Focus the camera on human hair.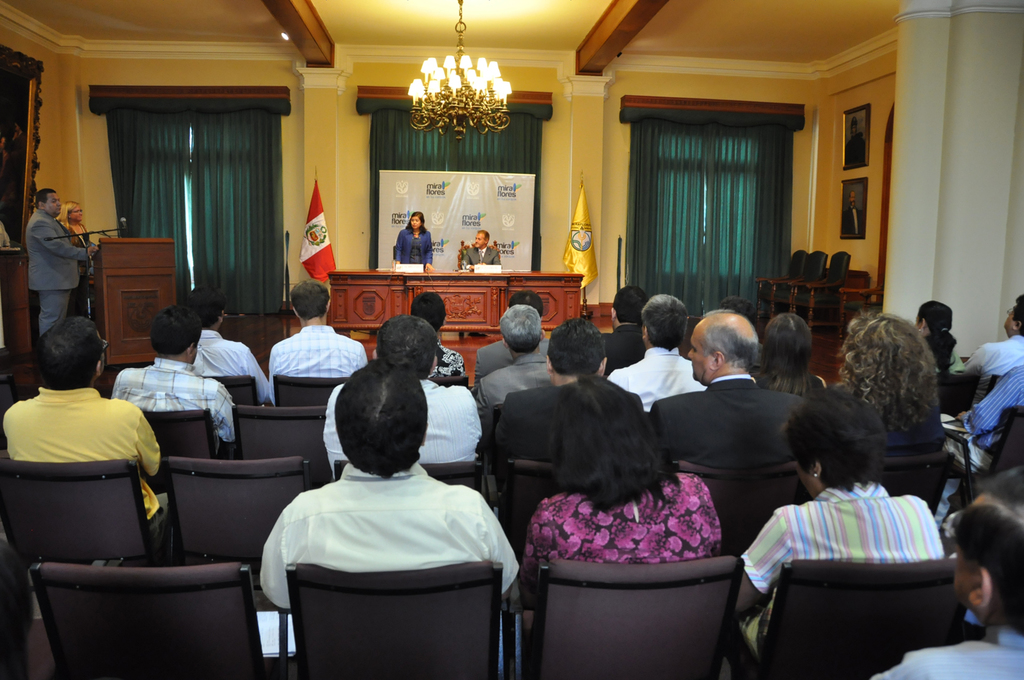
Focus region: left=838, top=311, right=939, bottom=436.
